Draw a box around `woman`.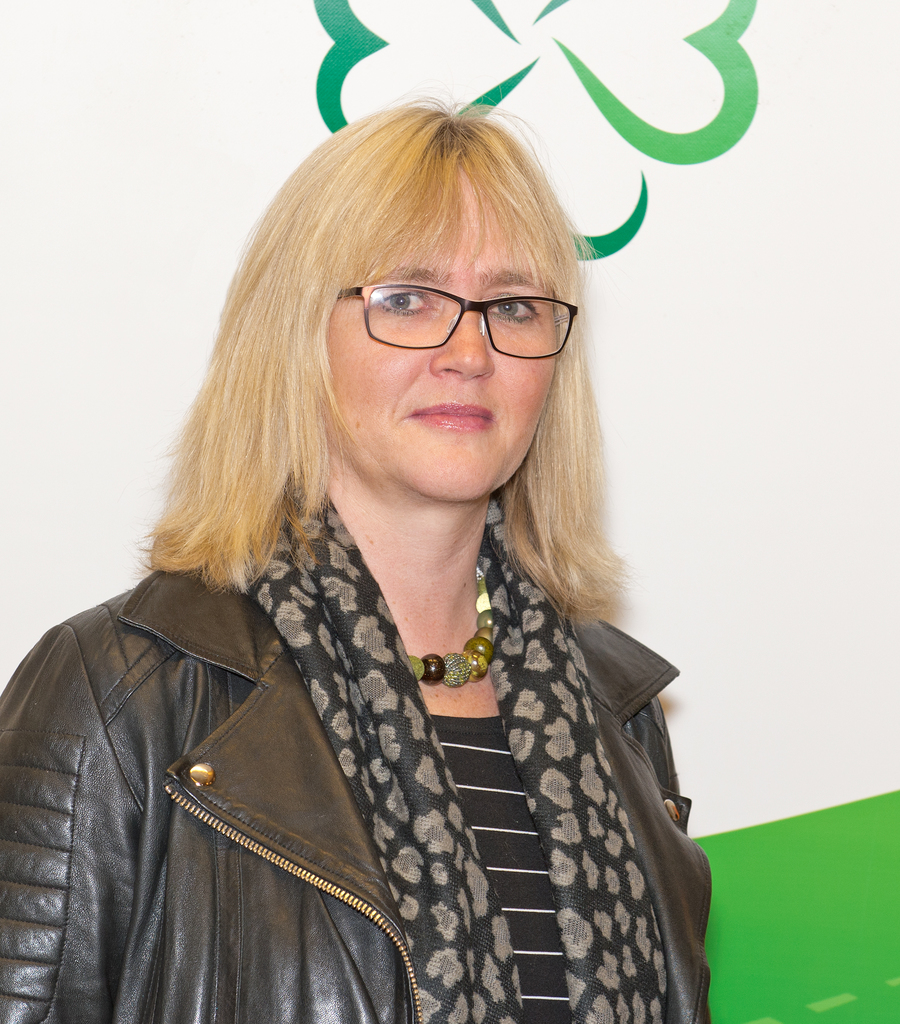
x1=0 y1=92 x2=711 y2=1023.
